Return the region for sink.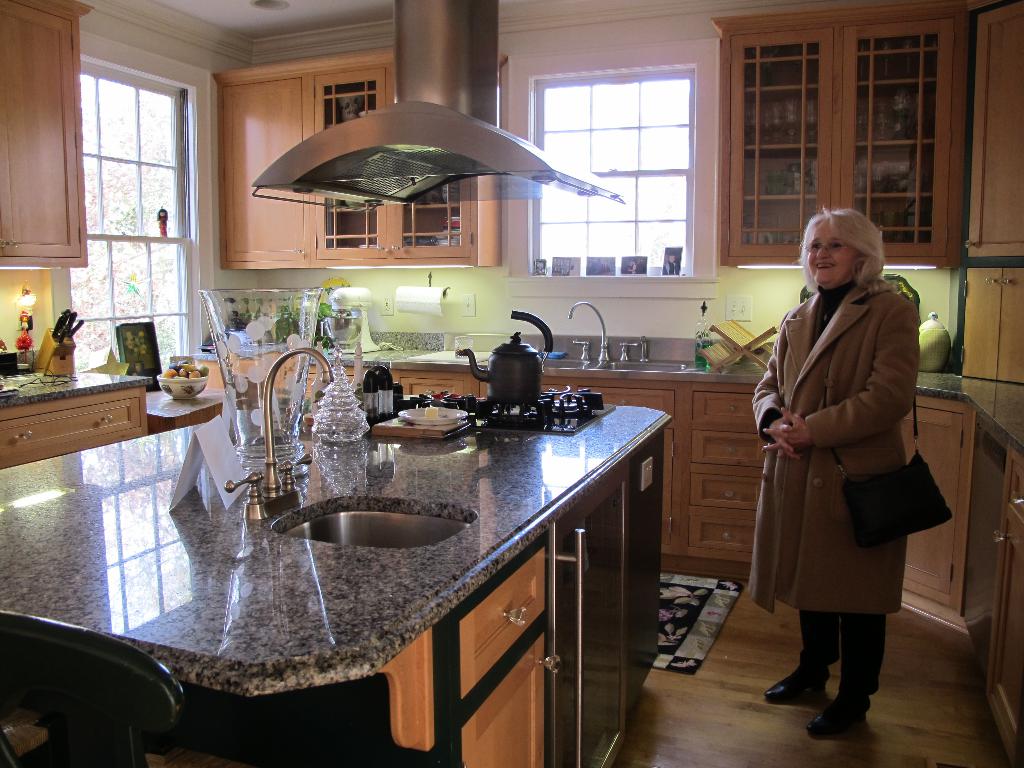
detection(222, 351, 474, 553).
